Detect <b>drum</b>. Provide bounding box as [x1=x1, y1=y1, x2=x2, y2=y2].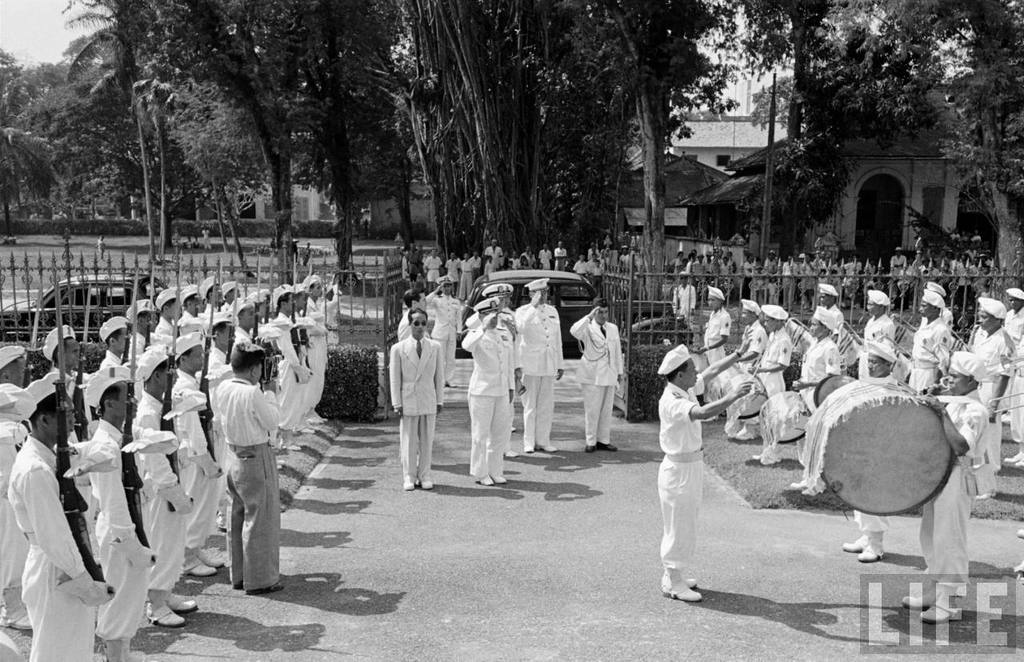
[x1=706, y1=360, x2=737, y2=401].
